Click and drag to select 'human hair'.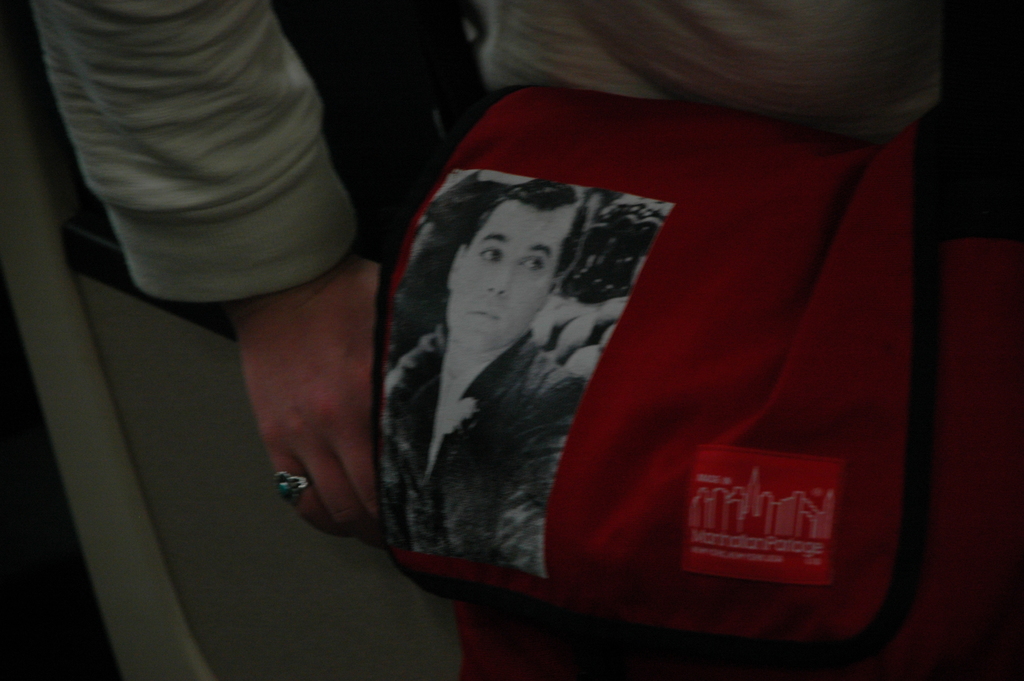
Selection: bbox=(460, 178, 602, 285).
